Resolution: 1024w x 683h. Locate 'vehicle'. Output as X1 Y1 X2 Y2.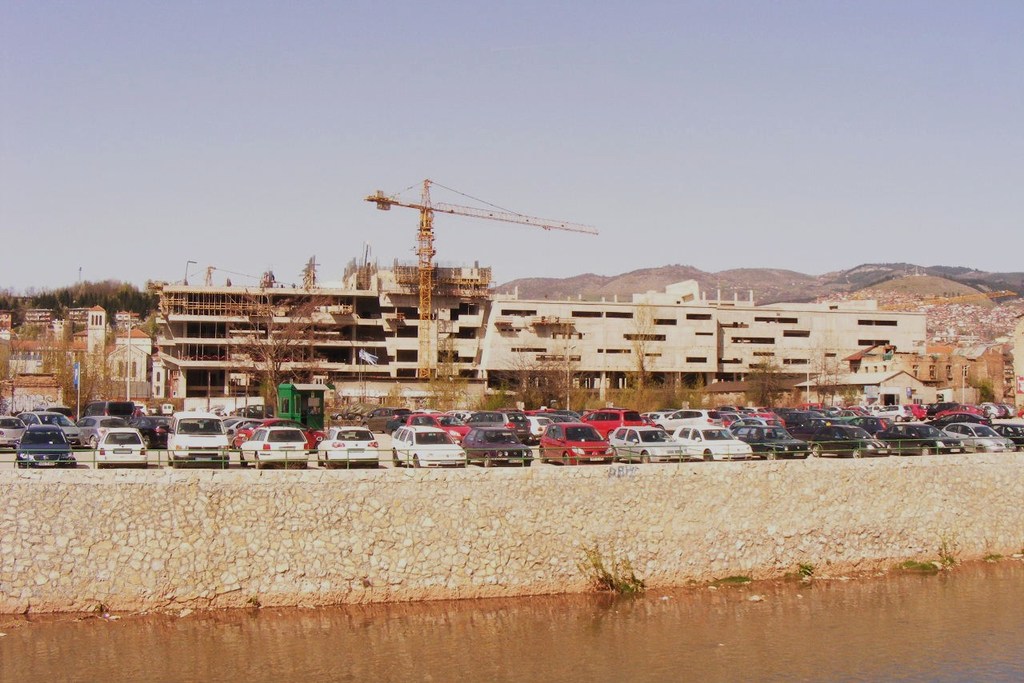
731 427 806 458.
